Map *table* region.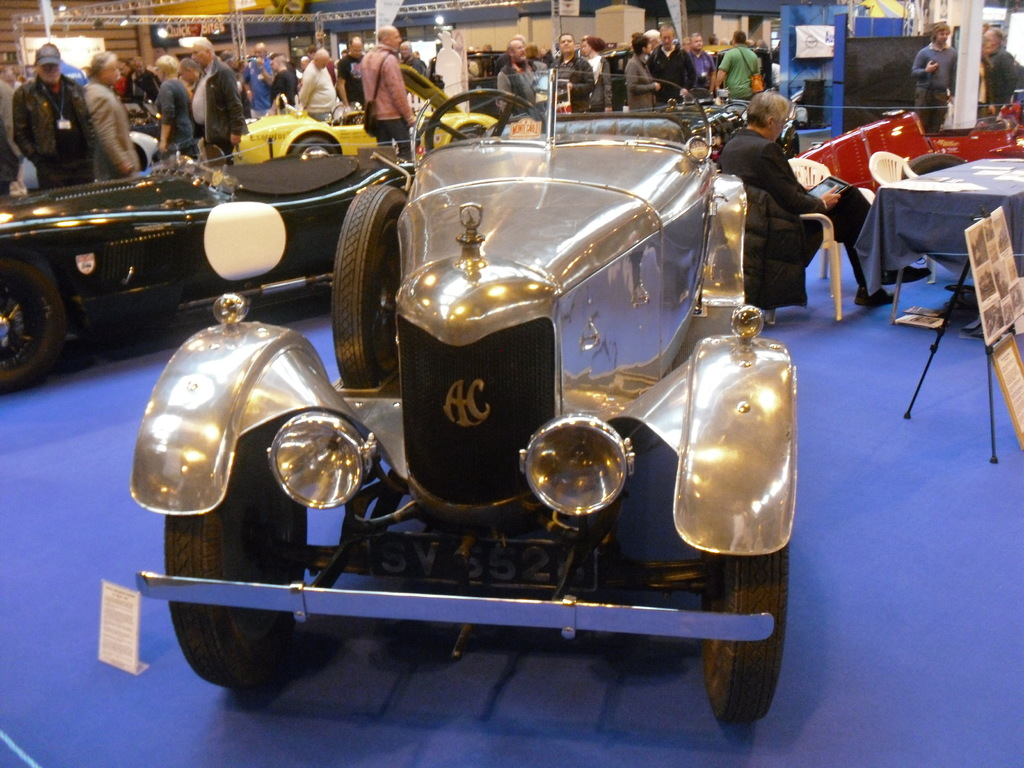
Mapped to box=[860, 157, 1014, 455].
